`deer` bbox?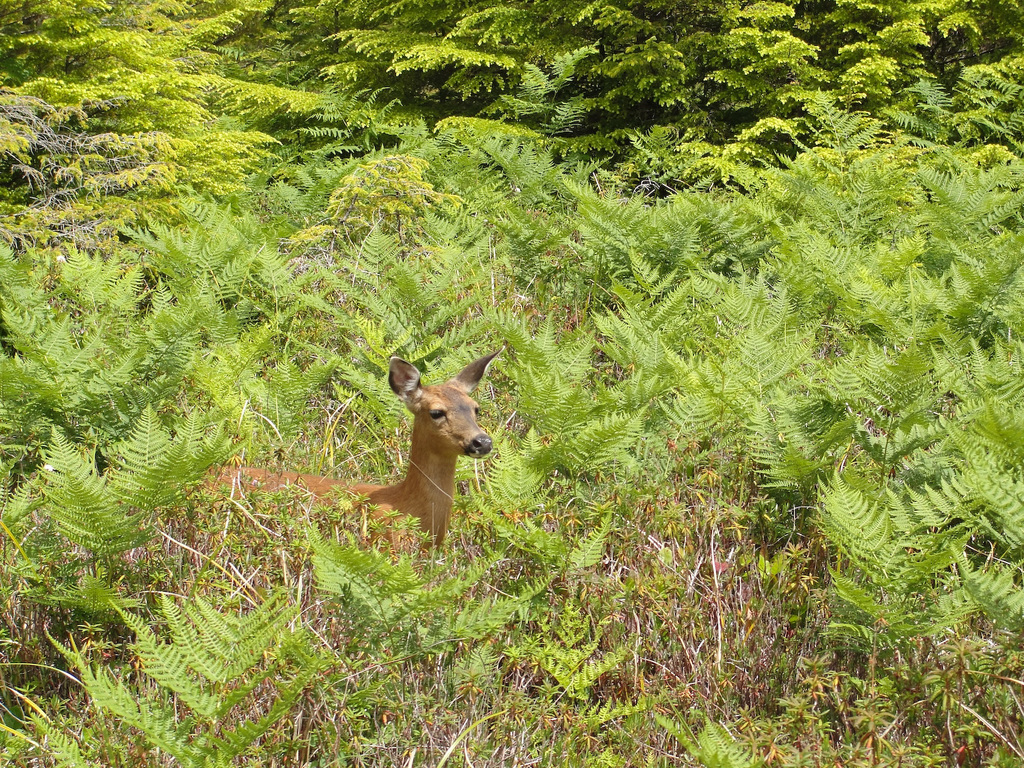
locate(173, 347, 509, 547)
